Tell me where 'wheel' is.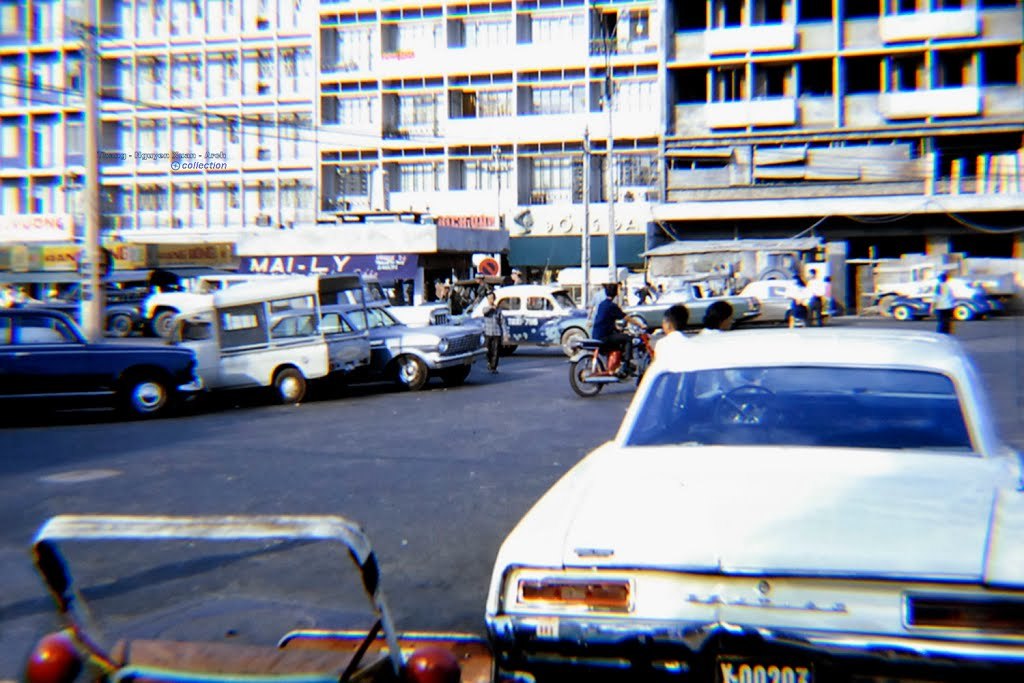
'wheel' is at 562 326 589 357.
